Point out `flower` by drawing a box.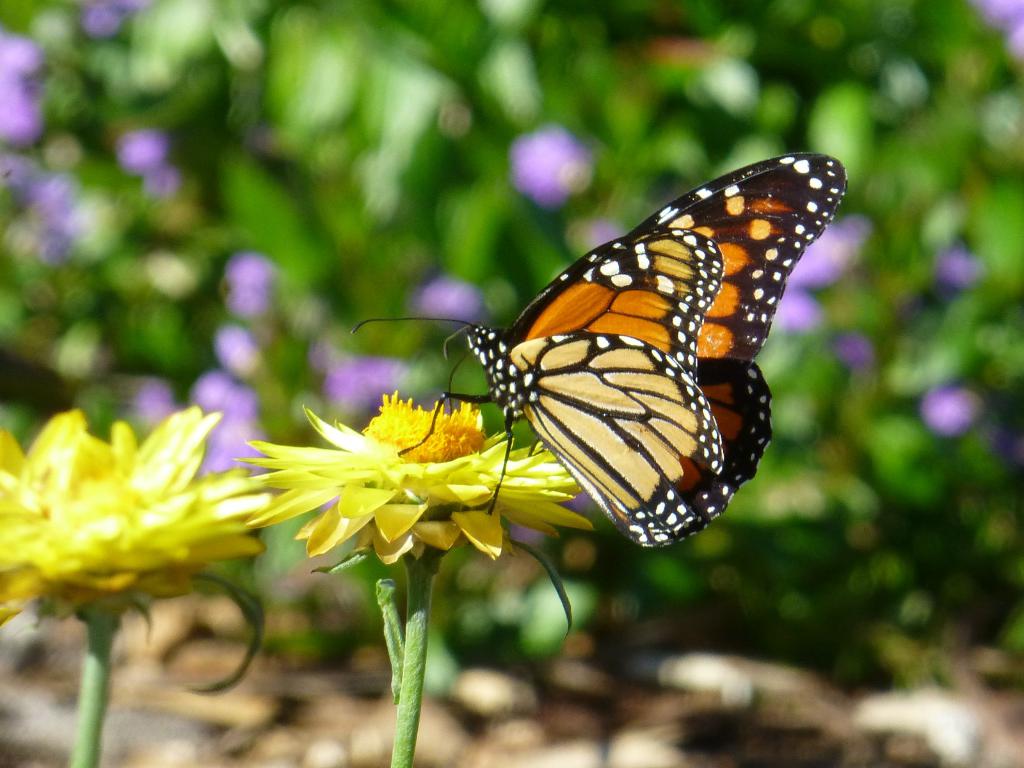
(left=17, top=376, right=263, bottom=647).
